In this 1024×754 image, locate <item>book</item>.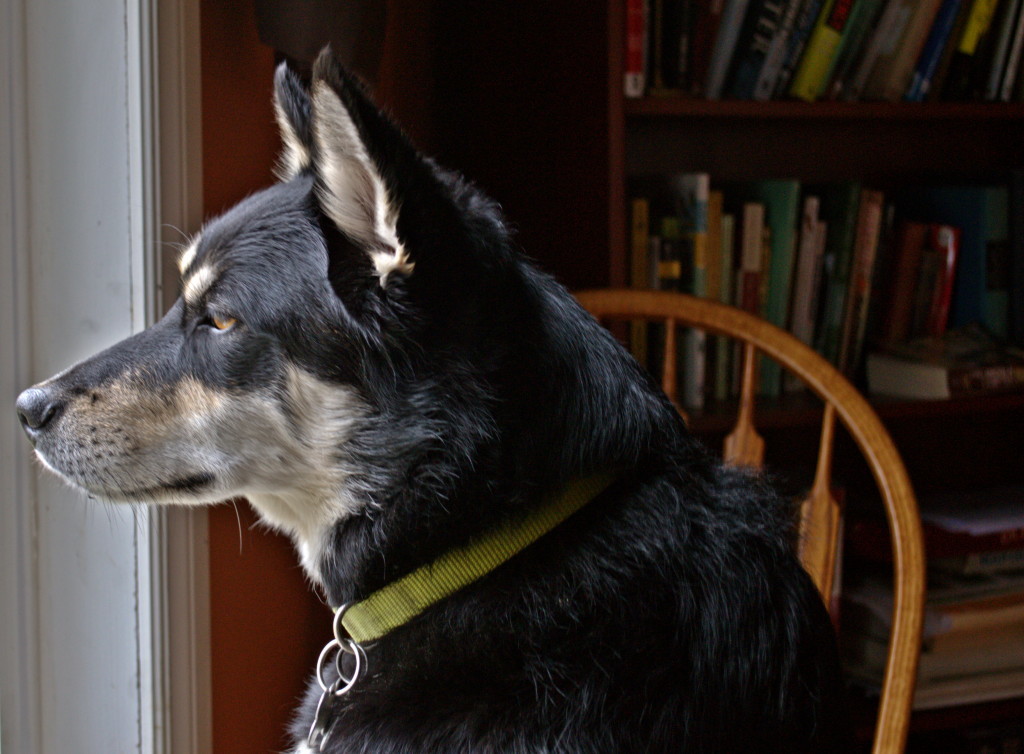
Bounding box: BBox(887, 0, 925, 100).
